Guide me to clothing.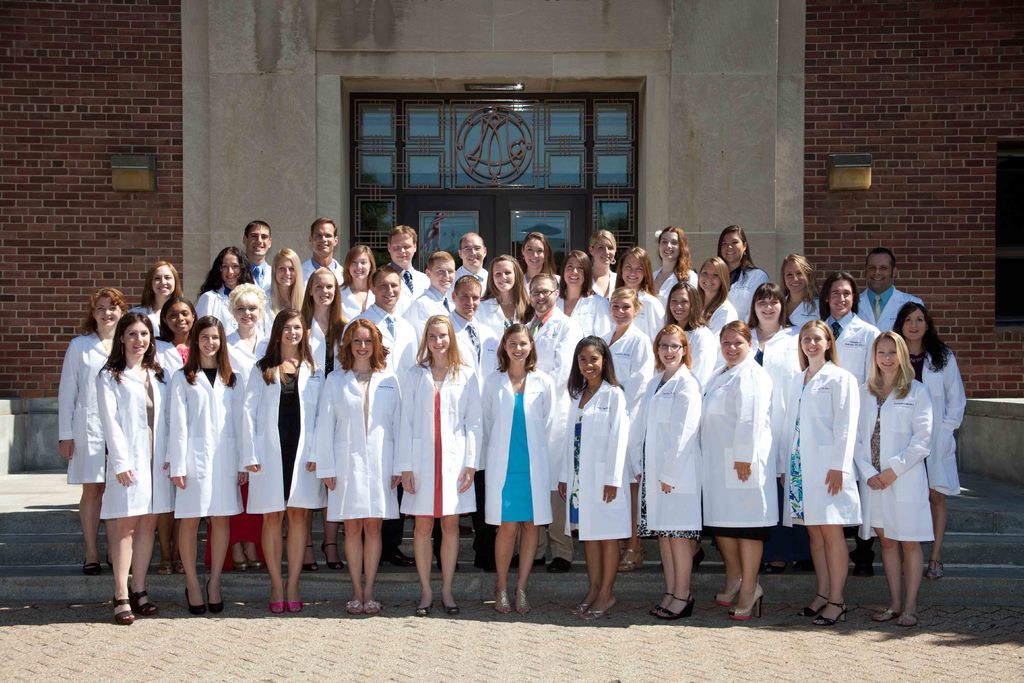
Guidance: 99, 356, 172, 518.
